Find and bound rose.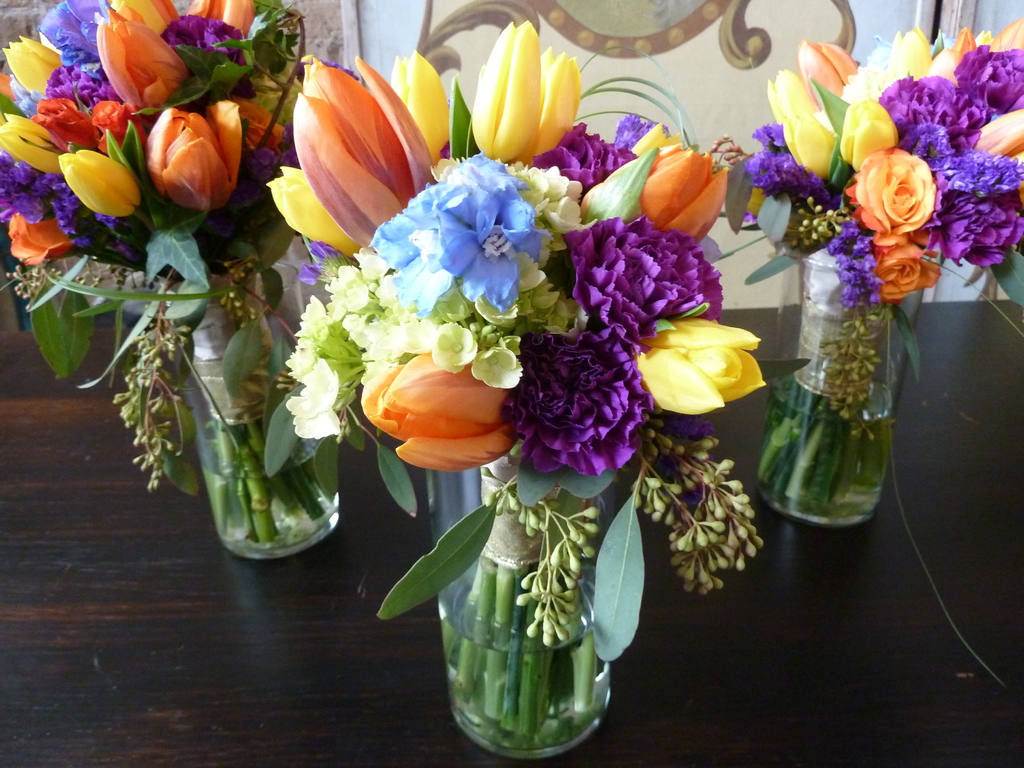
Bound: {"left": 11, "top": 214, "right": 76, "bottom": 265}.
